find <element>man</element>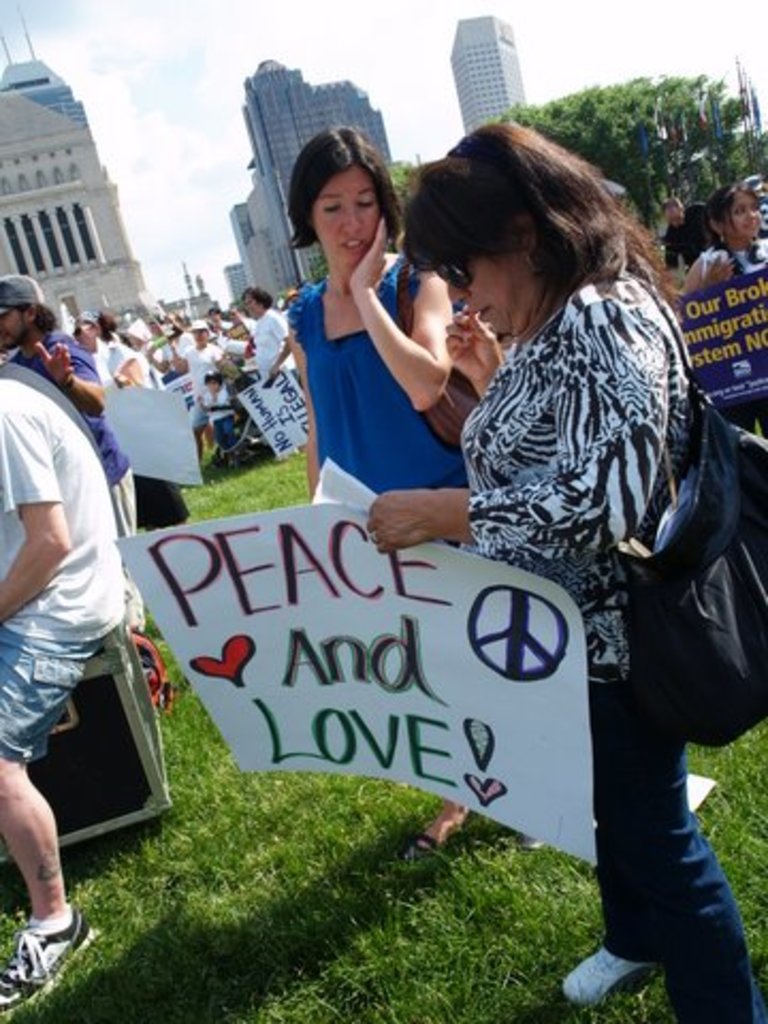
detection(0, 273, 128, 489)
